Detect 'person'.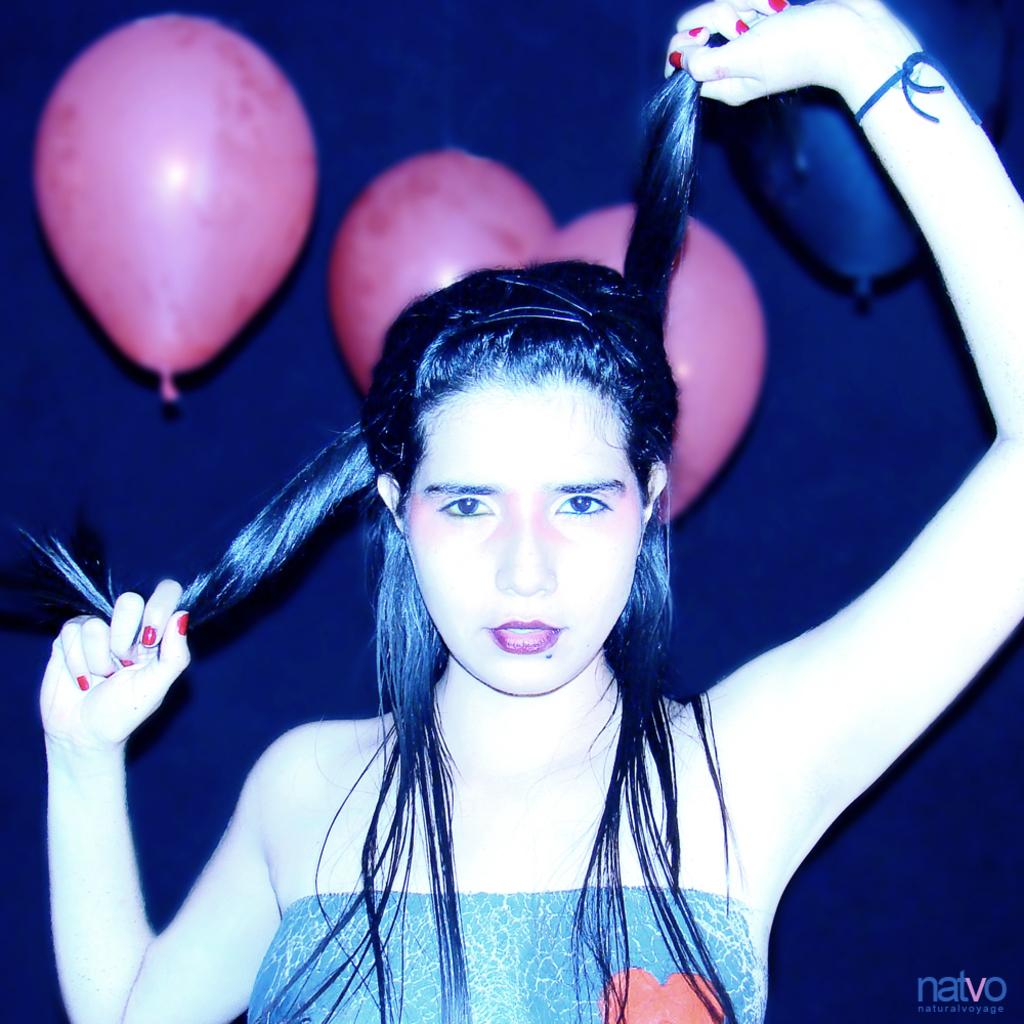
Detected at left=28, top=0, right=1023, bottom=1023.
